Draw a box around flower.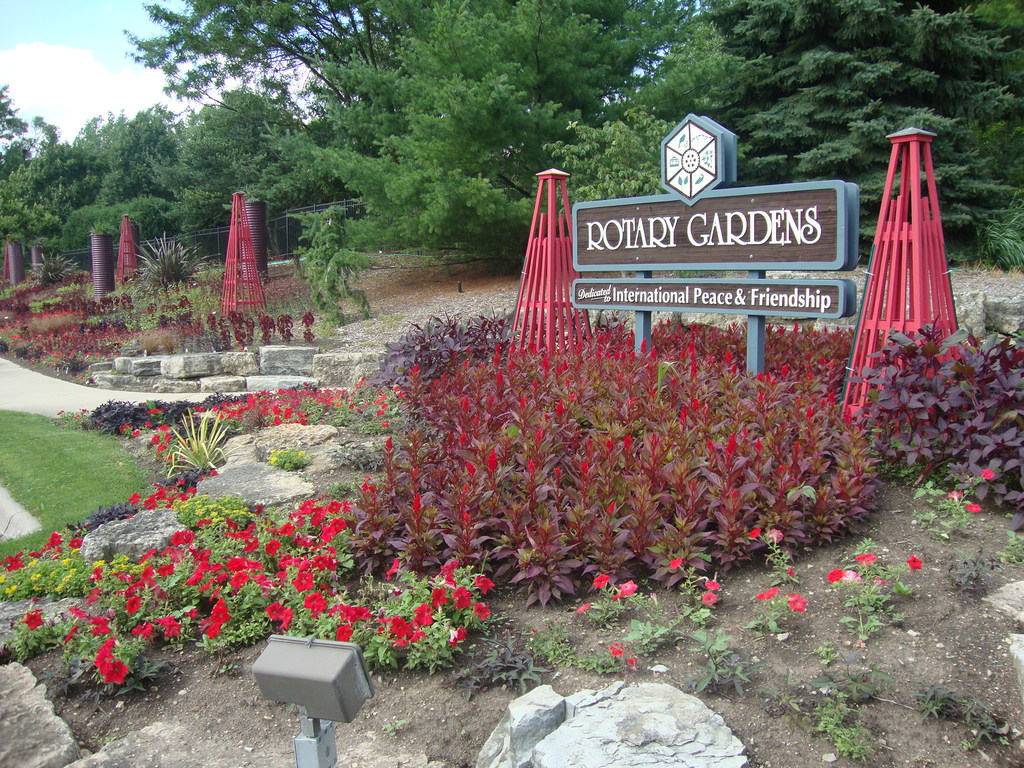
{"x1": 615, "y1": 581, "x2": 644, "y2": 597}.
